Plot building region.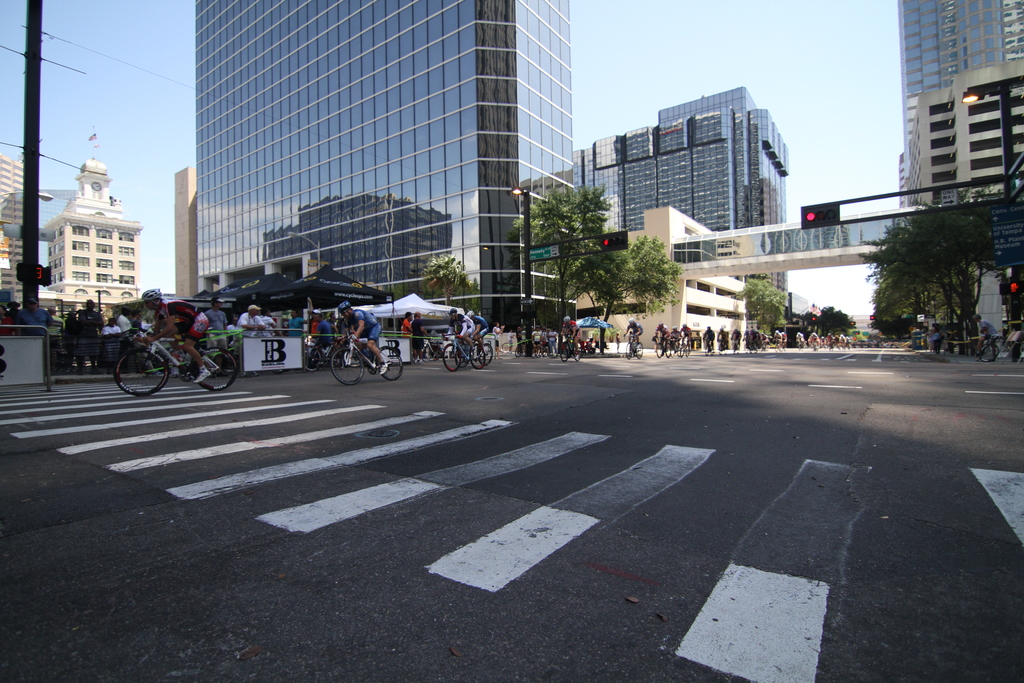
Plotted at Rect(37, 155, 141, 313).
